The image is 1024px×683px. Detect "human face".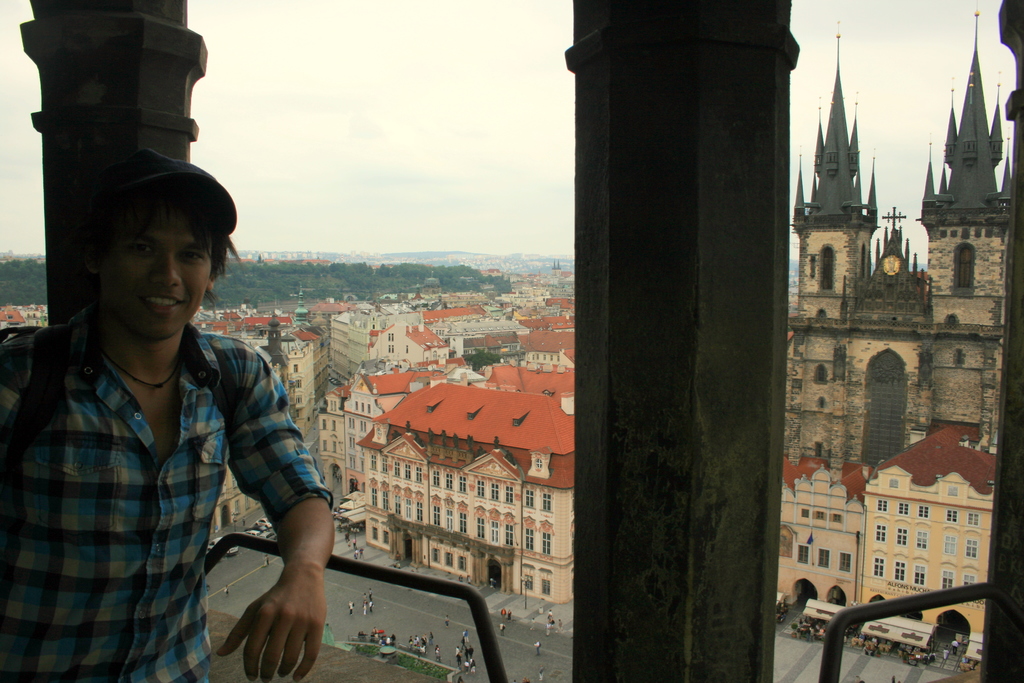
Detection: [102,197,213,340].
